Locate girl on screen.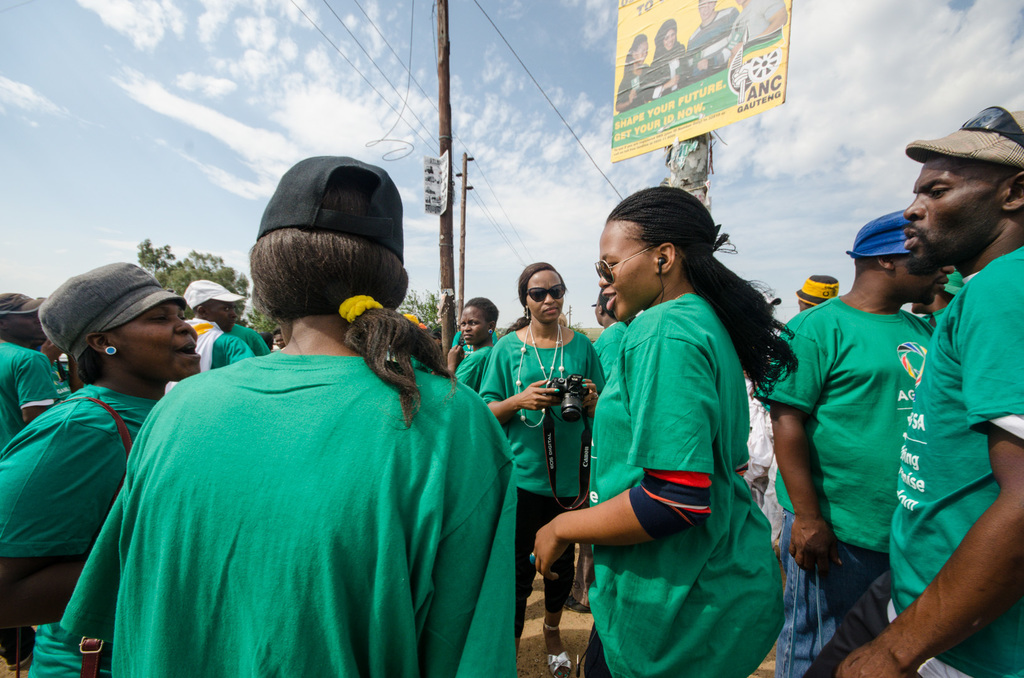
On screen at crop(456, 295, 499, 387).
